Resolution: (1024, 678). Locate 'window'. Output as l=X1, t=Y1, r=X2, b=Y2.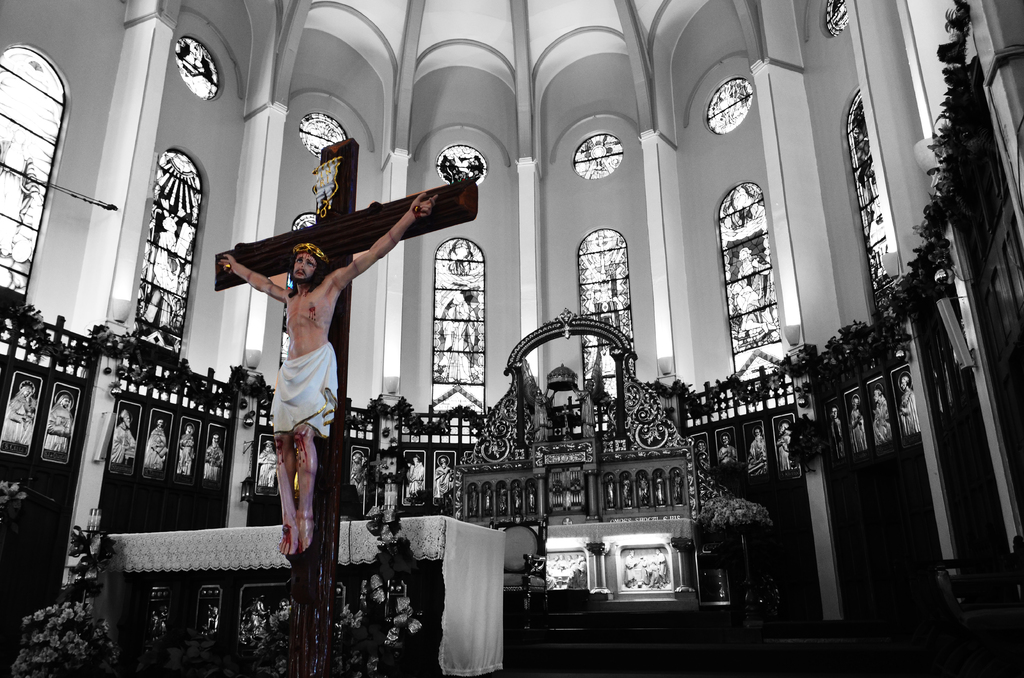
l=278, t=213, r=316, b=369.
